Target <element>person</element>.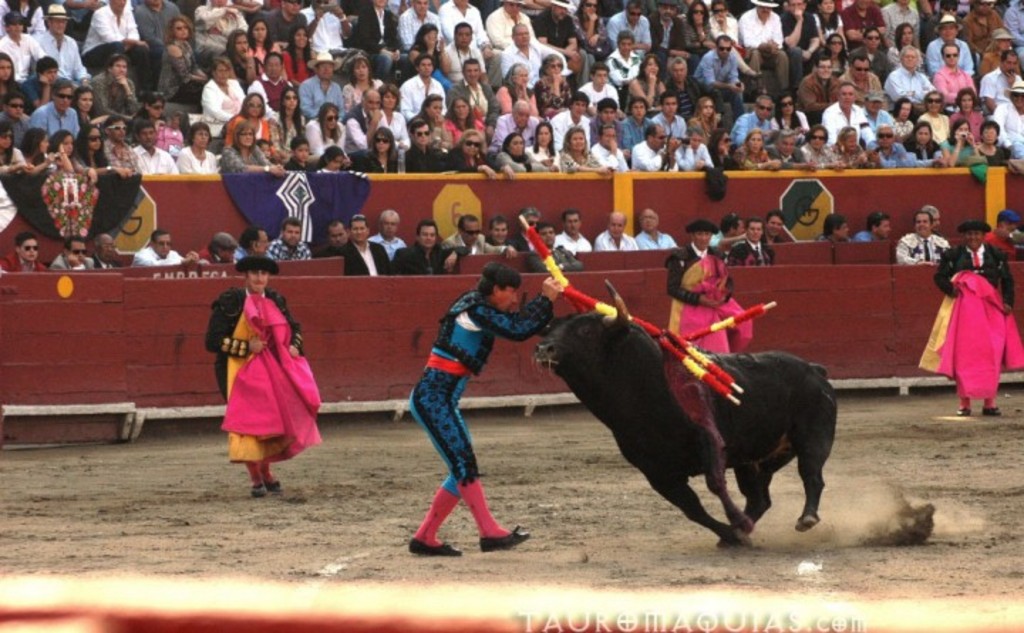
Target region: [51,233,95,270].
